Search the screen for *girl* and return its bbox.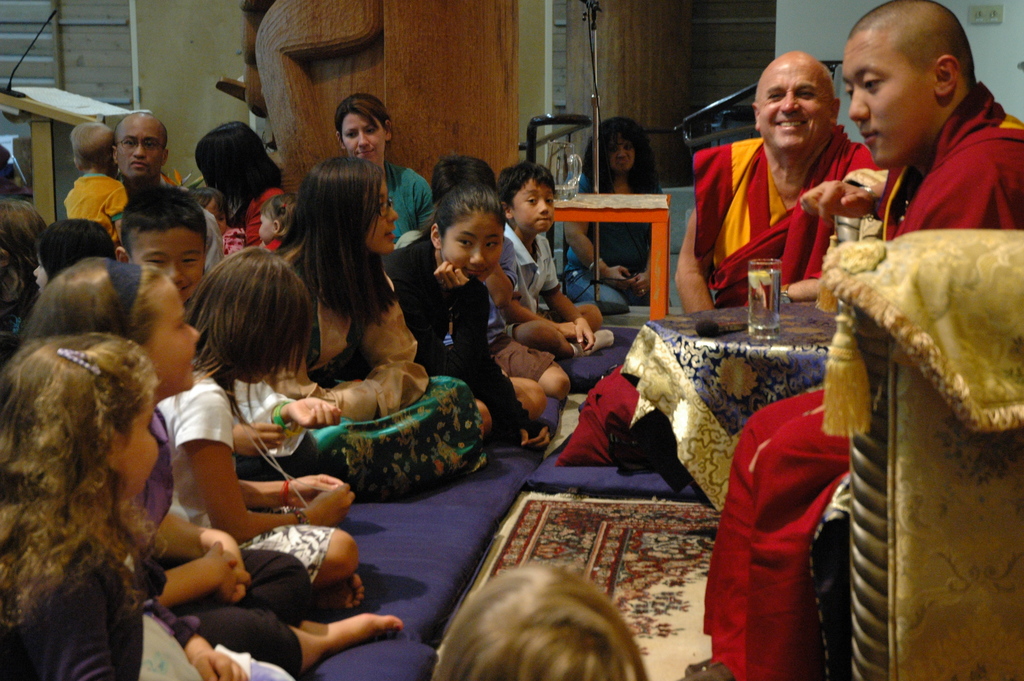
Found: bbox(280, 152, 483, 491).
